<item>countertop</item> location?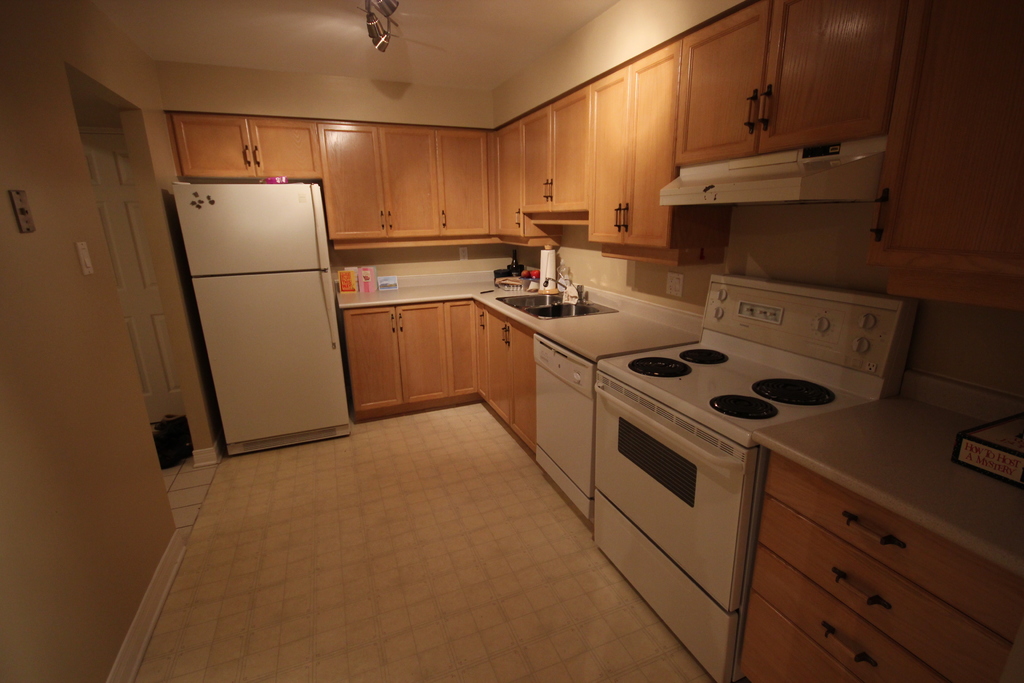
(left=334, top=279, right=1023, bottom=575)
